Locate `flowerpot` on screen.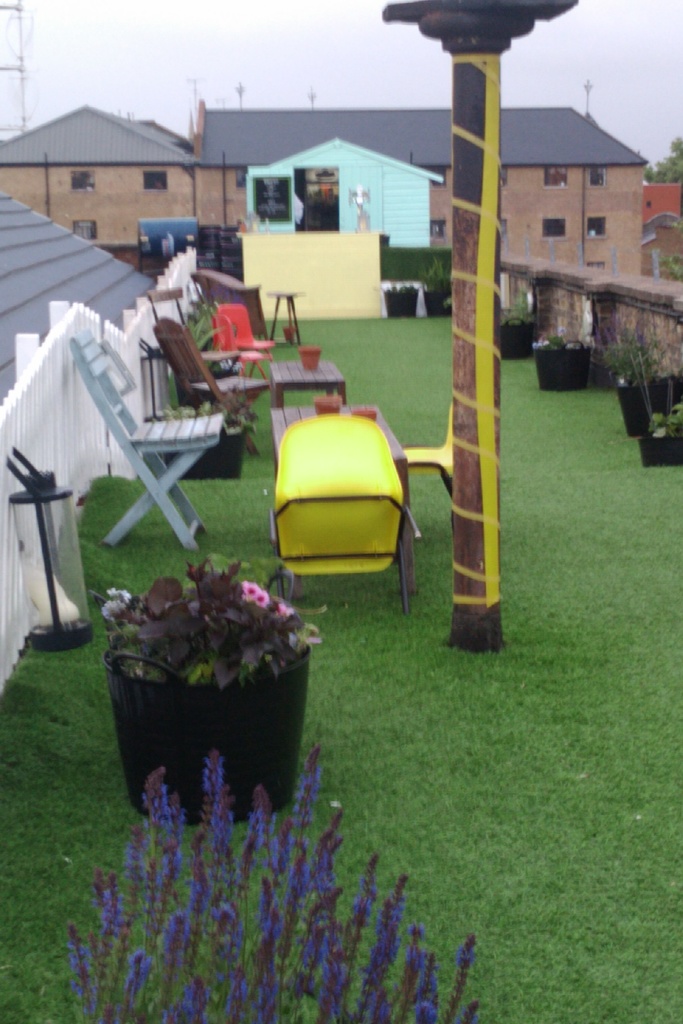
On screen at <bbox>167, 428, 245, 478</bbox>.
